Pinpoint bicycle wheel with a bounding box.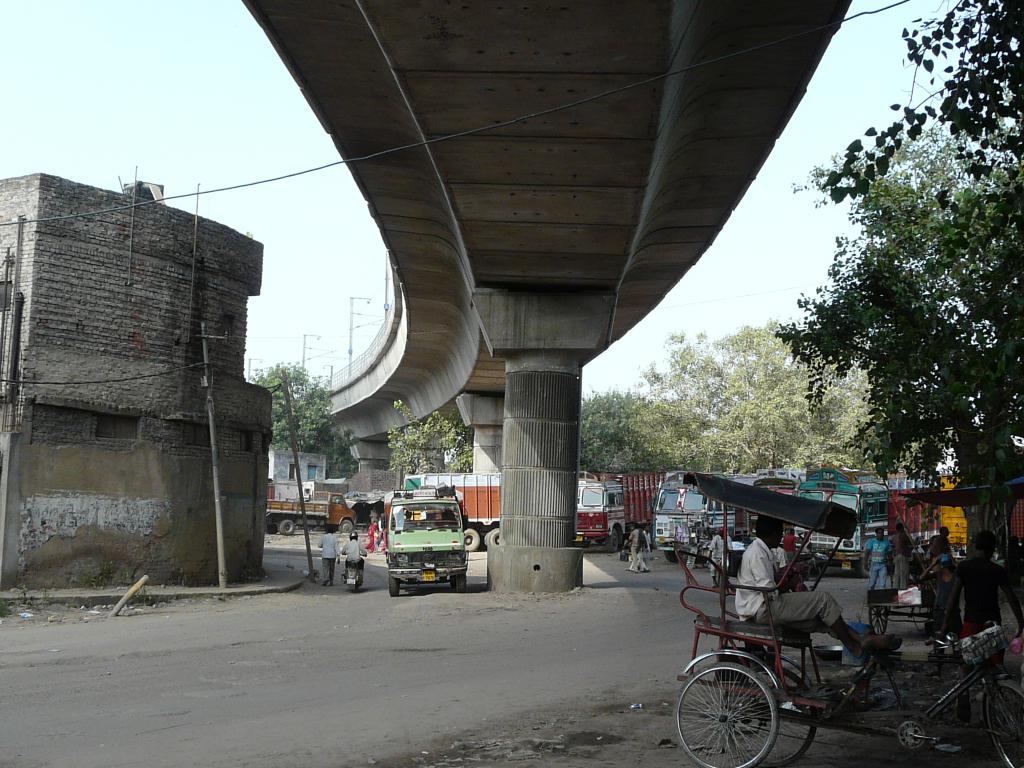
(670,664,778,767).
